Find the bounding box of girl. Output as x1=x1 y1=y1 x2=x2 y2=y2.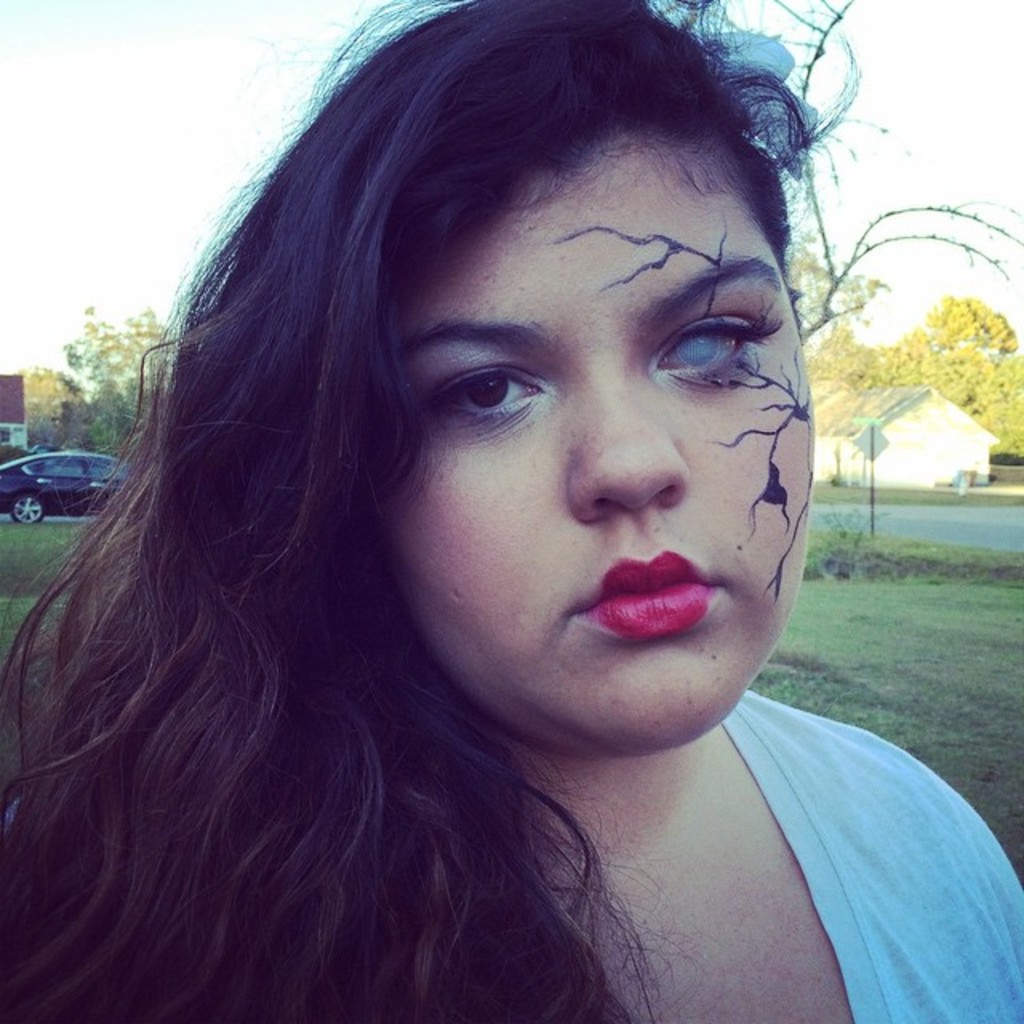
x1=0 y1=0 x2=1022 y2=1022.
